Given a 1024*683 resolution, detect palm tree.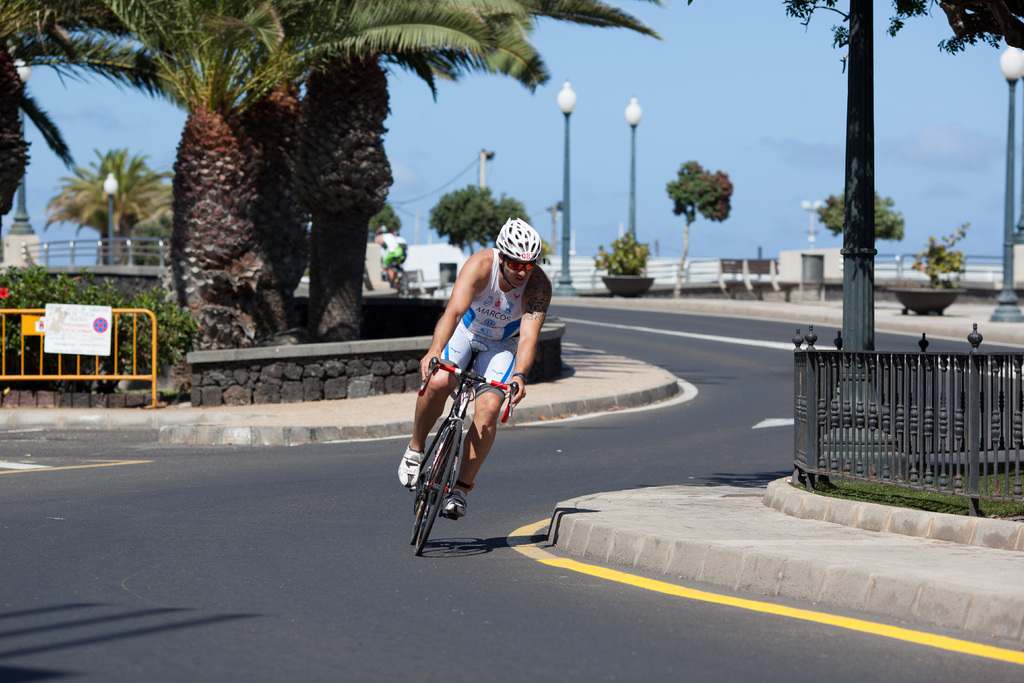
Rect(44, 151, 175, 255).
